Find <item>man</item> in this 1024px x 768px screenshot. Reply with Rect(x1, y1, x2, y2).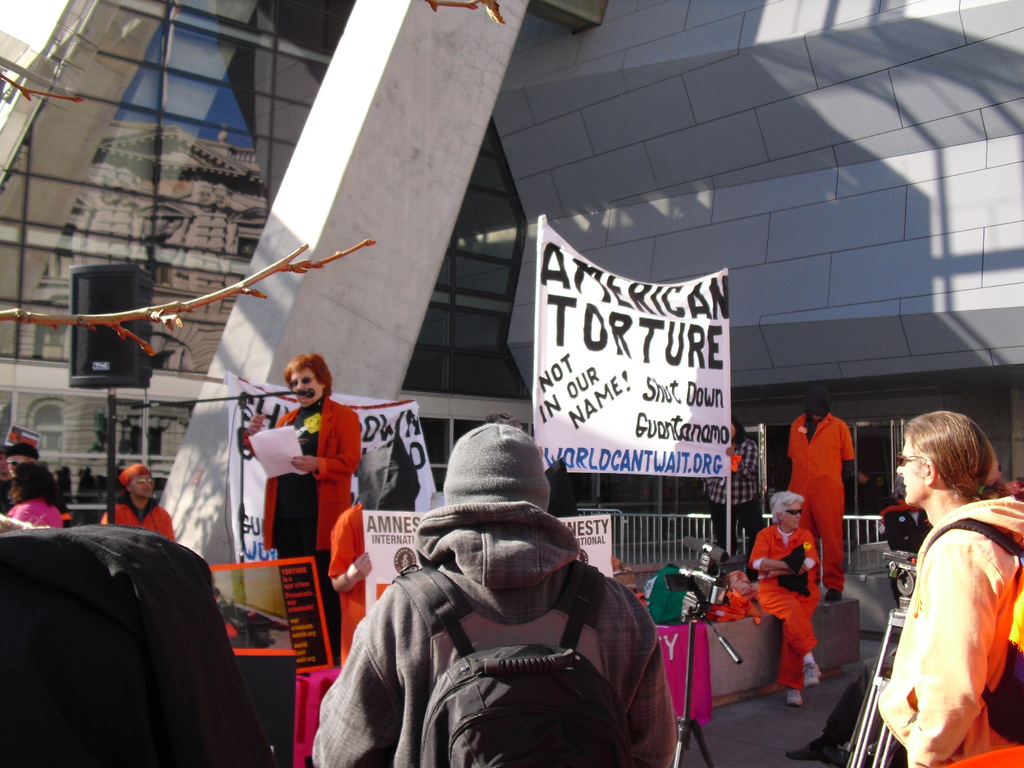
Rect(0, 446, 41, 511).
